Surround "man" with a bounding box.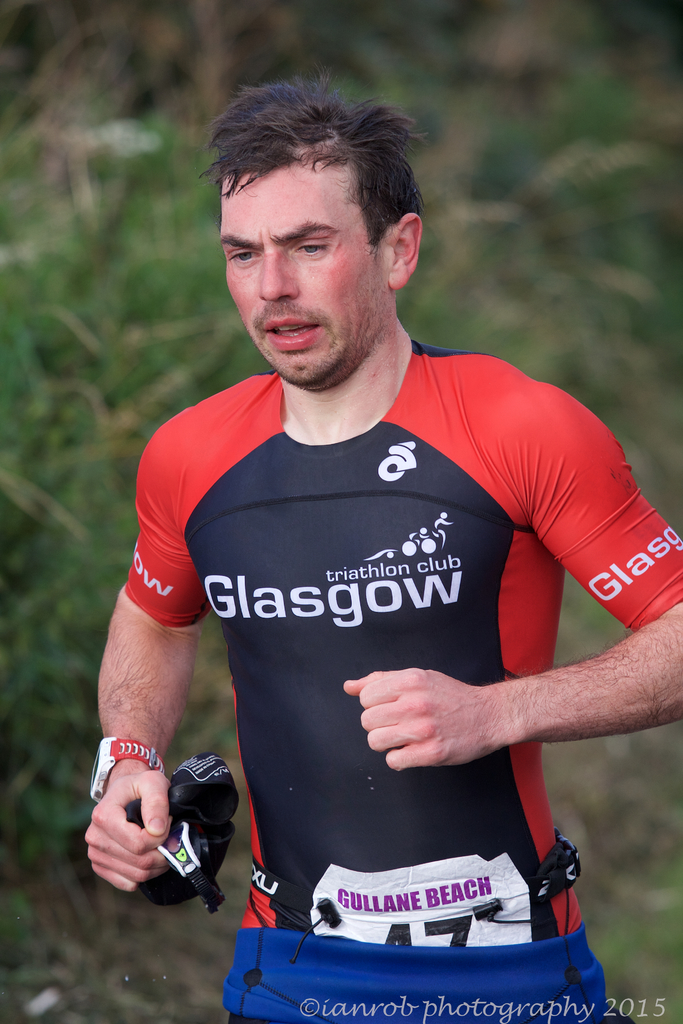
region(84, 64, 682, 1023).
